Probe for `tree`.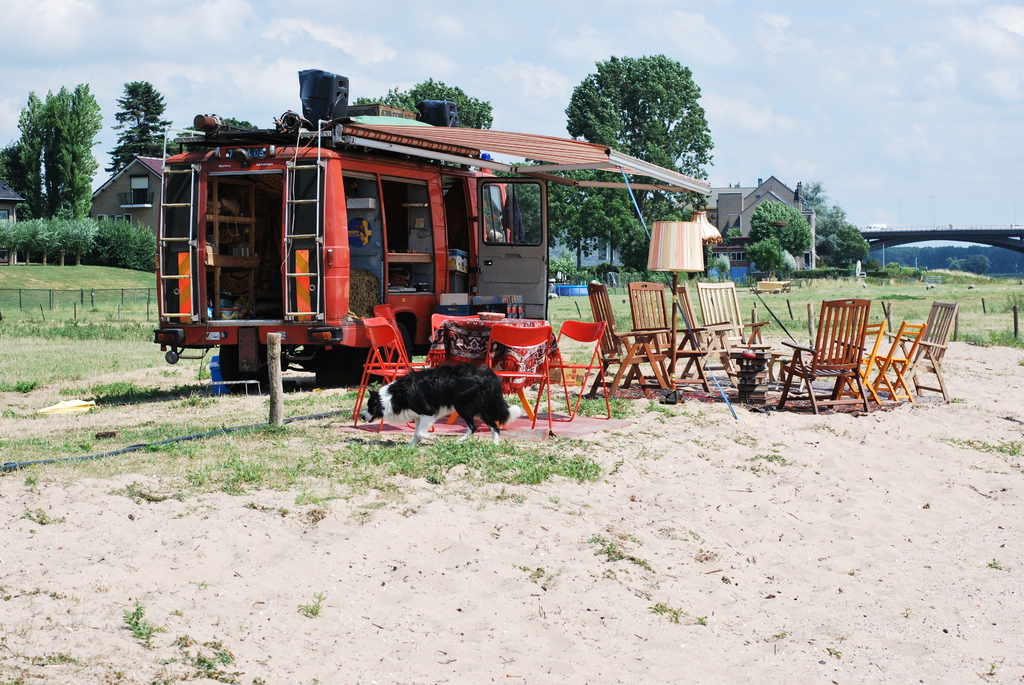
Probe result: crop(566, 54, 718, 189).
